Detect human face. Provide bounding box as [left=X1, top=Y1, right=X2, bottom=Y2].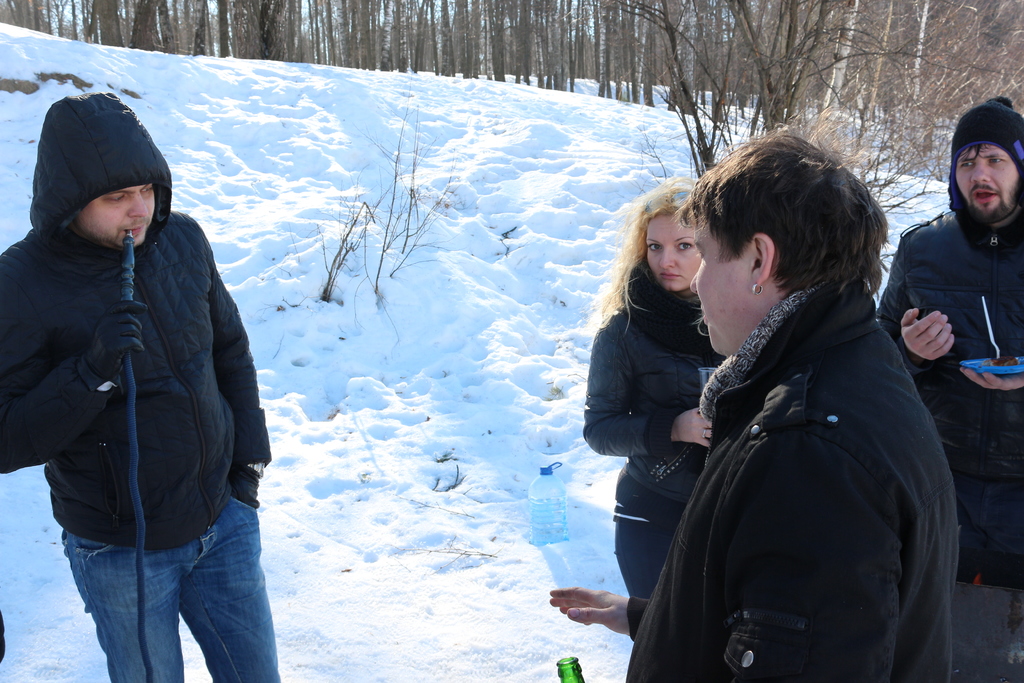
[left=687, top=220, right=757, bottom=362].
